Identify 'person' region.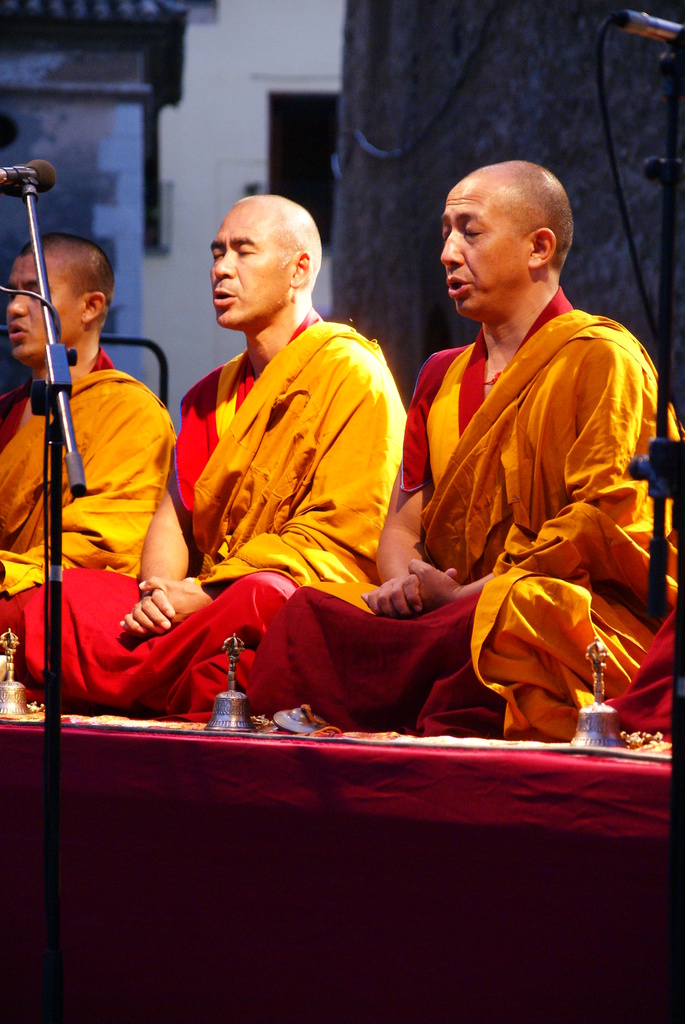
Region: region(0, 234, 177, 679).
